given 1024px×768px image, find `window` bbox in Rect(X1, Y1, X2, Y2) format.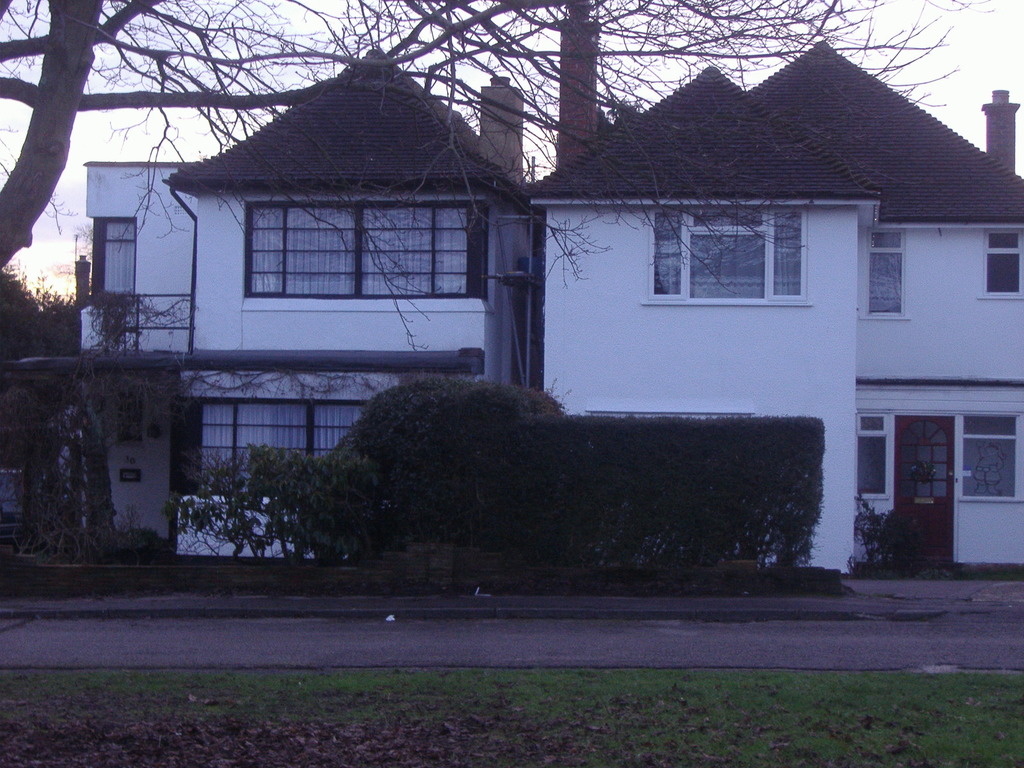
Rect(100, 220, 143, 304).
